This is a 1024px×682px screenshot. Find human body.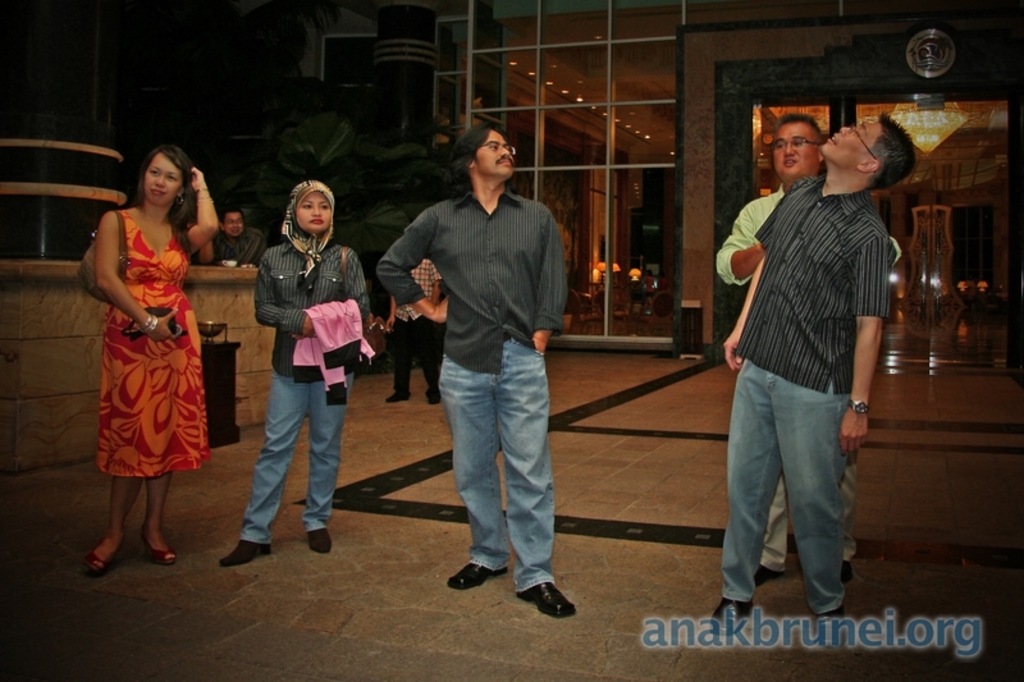
Bounding box: box=[212, 174, 365, 567].
